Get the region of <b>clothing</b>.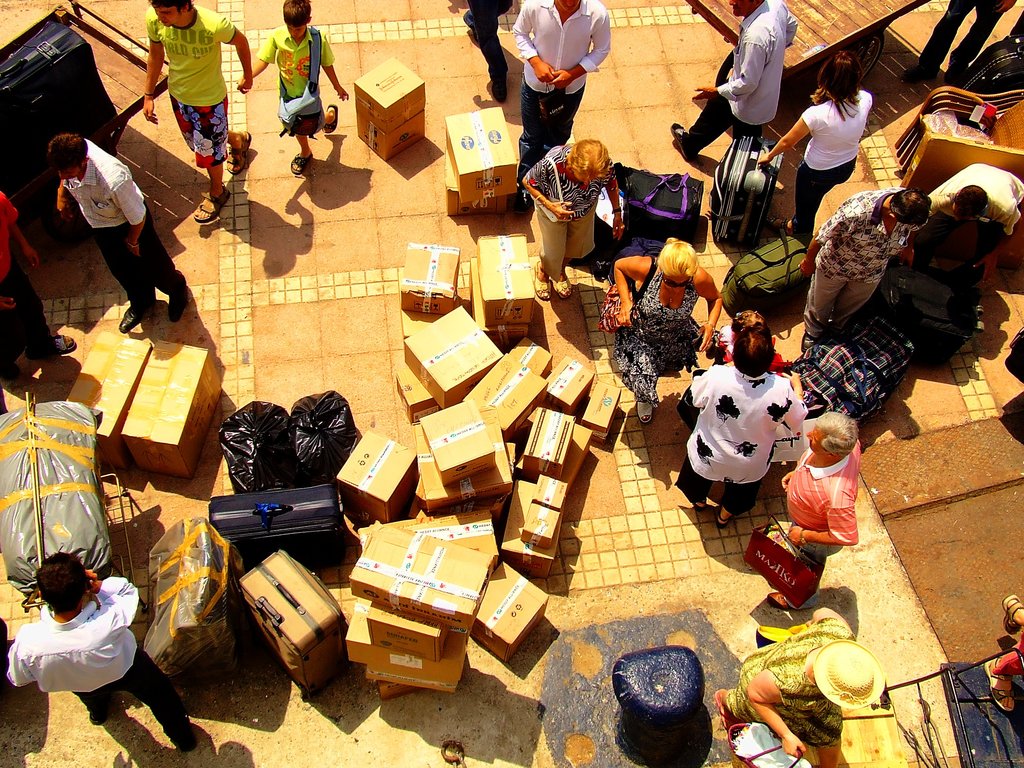
x1=178, y1=94, x2=234, y2=170.
